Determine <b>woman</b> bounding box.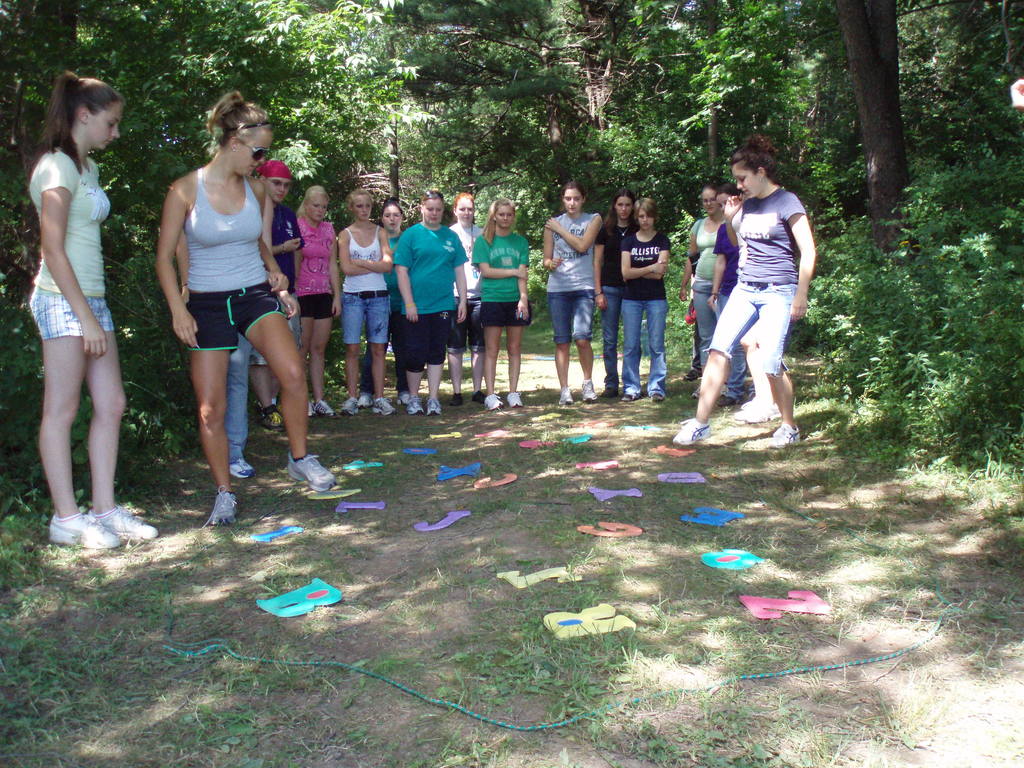
Determined: {"left": 467, "top": 193, "right": 533, "bottom": 412}.
